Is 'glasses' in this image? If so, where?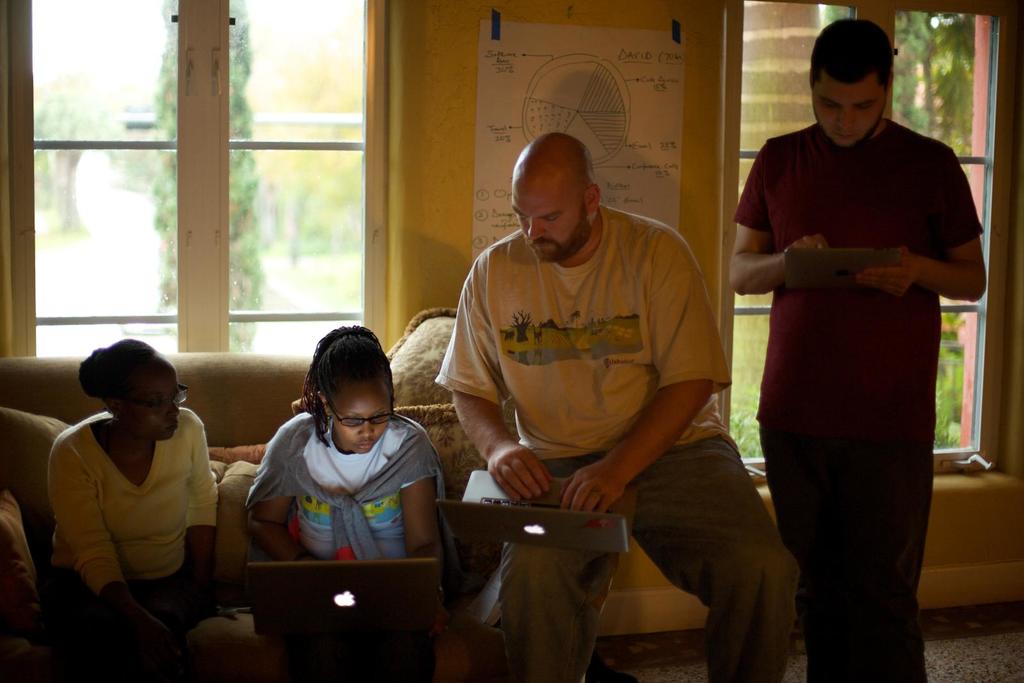
Yes, at [x1=136, y1=383, x2=190, y2=408].
